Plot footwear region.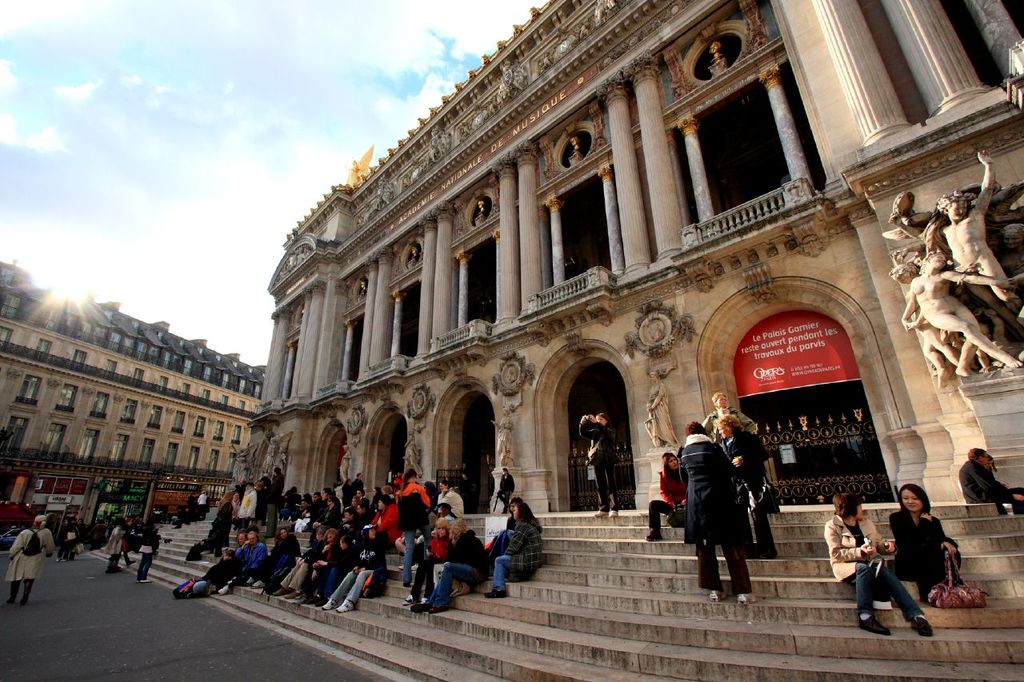
Plotted at {"x1": 401, "y1": 592, "x2": 411, "y2": 606}.
